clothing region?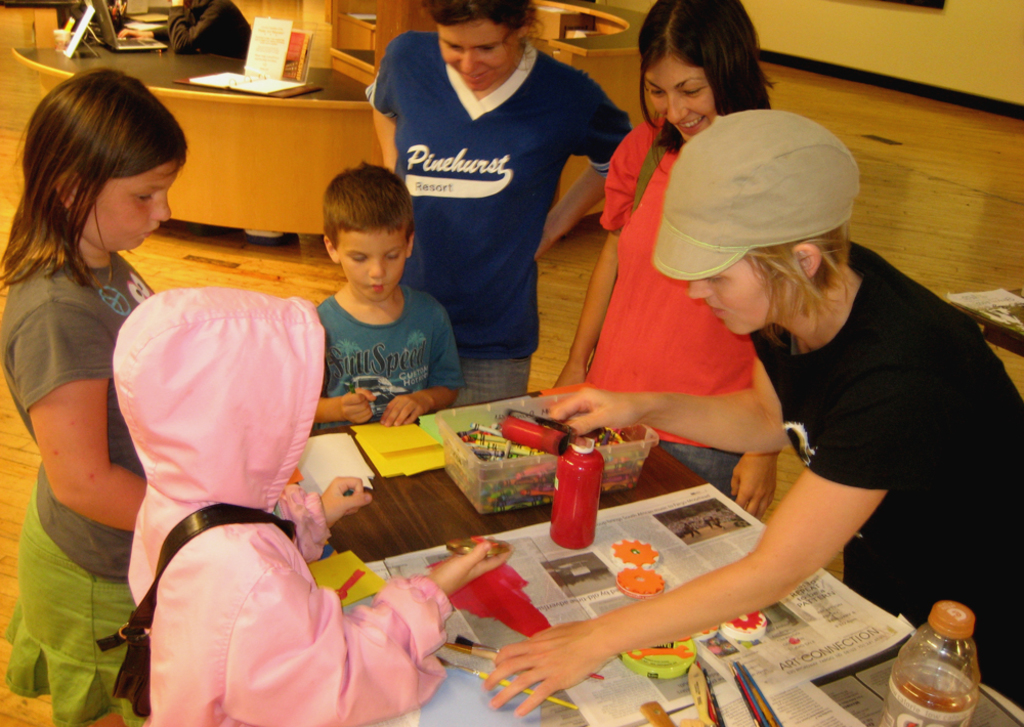
x1=364 y1=25 x2=636 y2=412
